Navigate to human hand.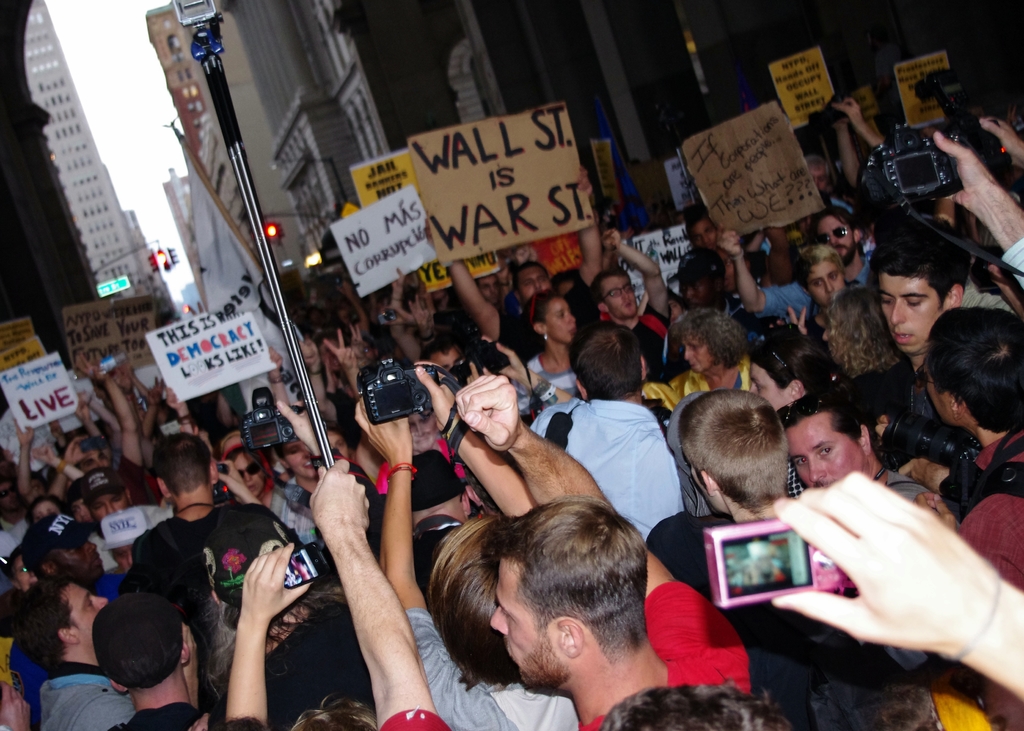
Navigation target: box=[355, 399, 412, 463].
